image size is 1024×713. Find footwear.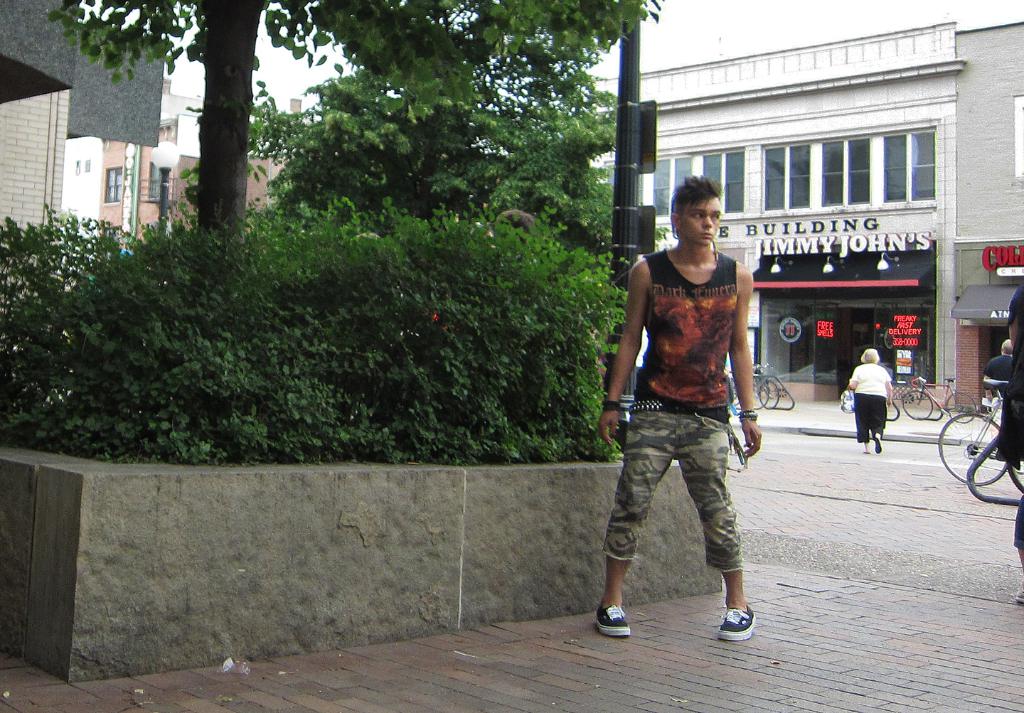
<box>874,433,885,453</box>.
